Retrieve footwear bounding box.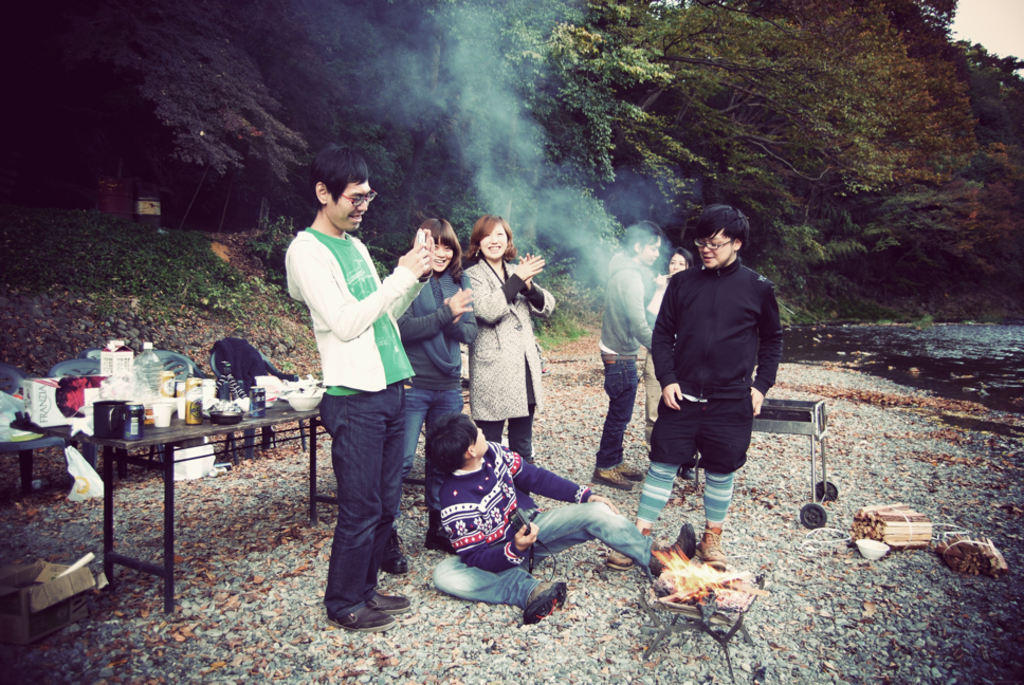
Bounding box: (left=691, top=517, right=735, bottom=573).
